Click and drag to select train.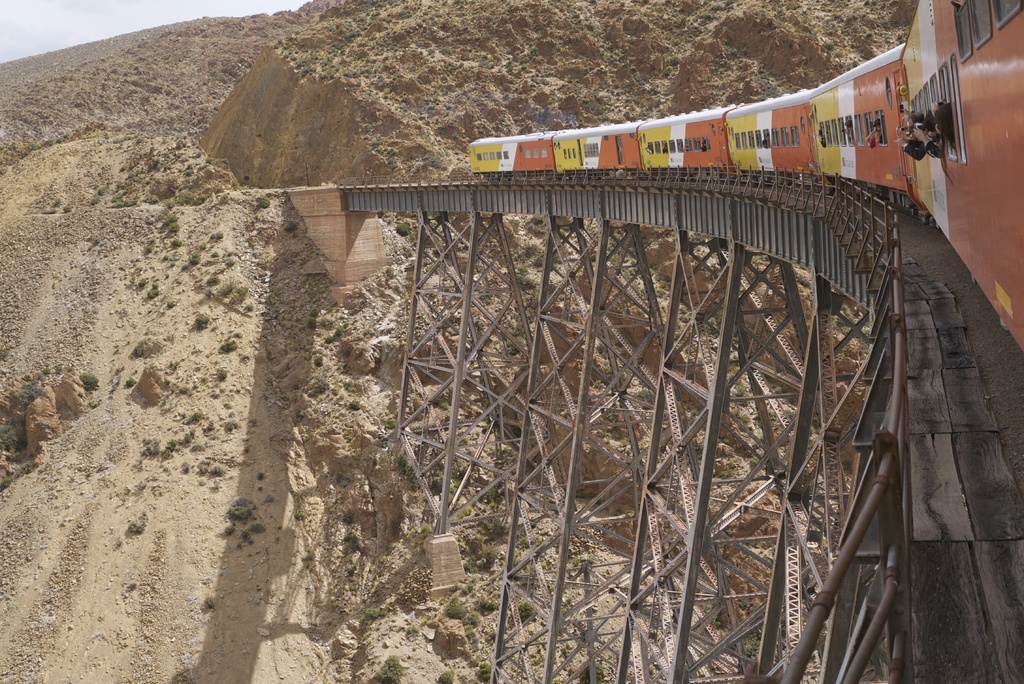
Selection: [467,0,1022,352].
